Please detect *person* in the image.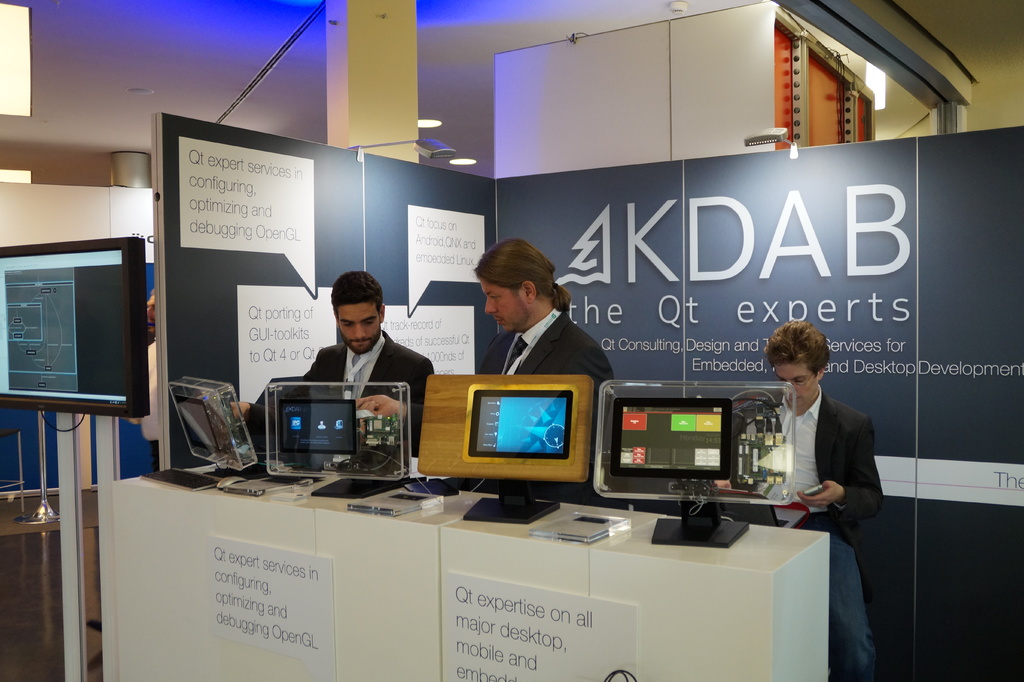
229,268,436,457.
